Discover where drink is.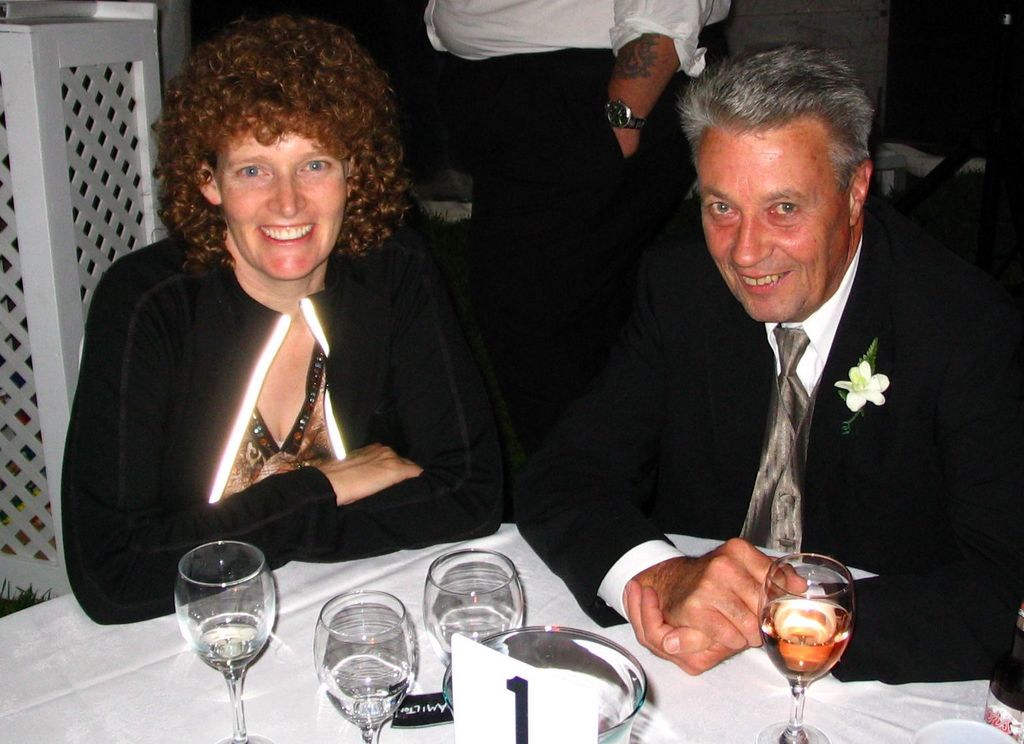
Discovered at x1=201, y1=615, x2=263, y2=671.
